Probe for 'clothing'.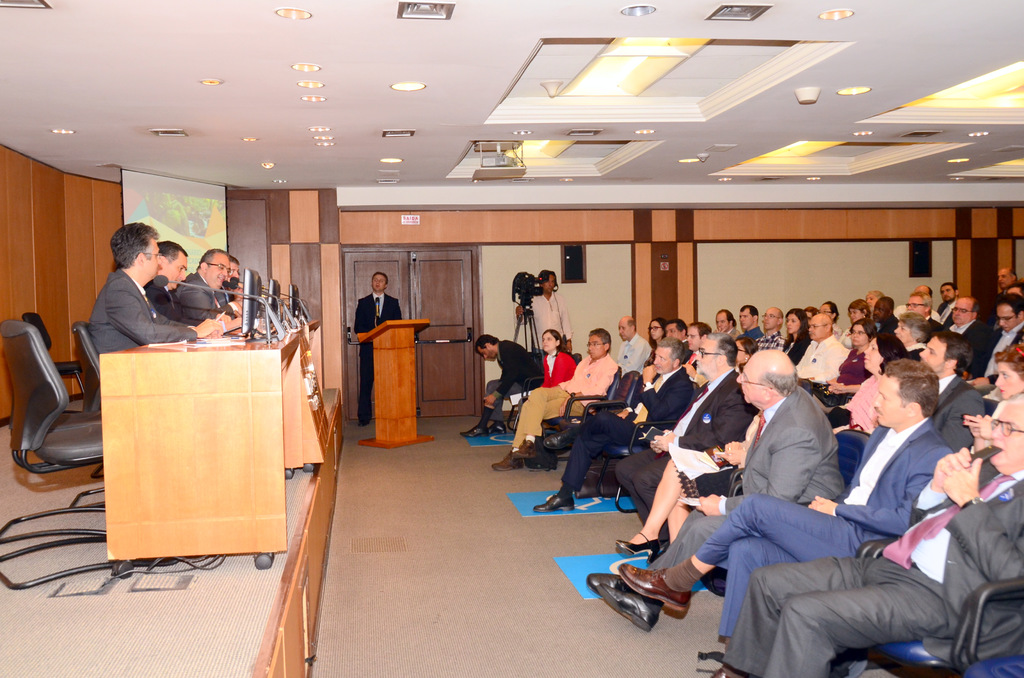
Probe result: l=846, t=421, r=956, b=552.
